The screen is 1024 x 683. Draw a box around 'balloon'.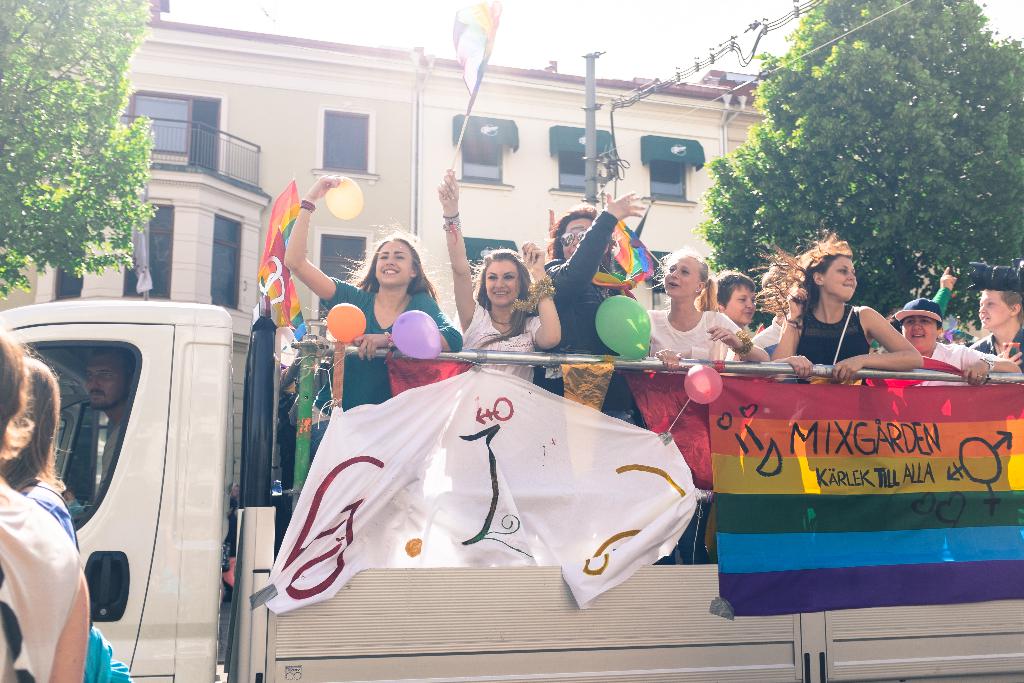
685 362 724 406.
